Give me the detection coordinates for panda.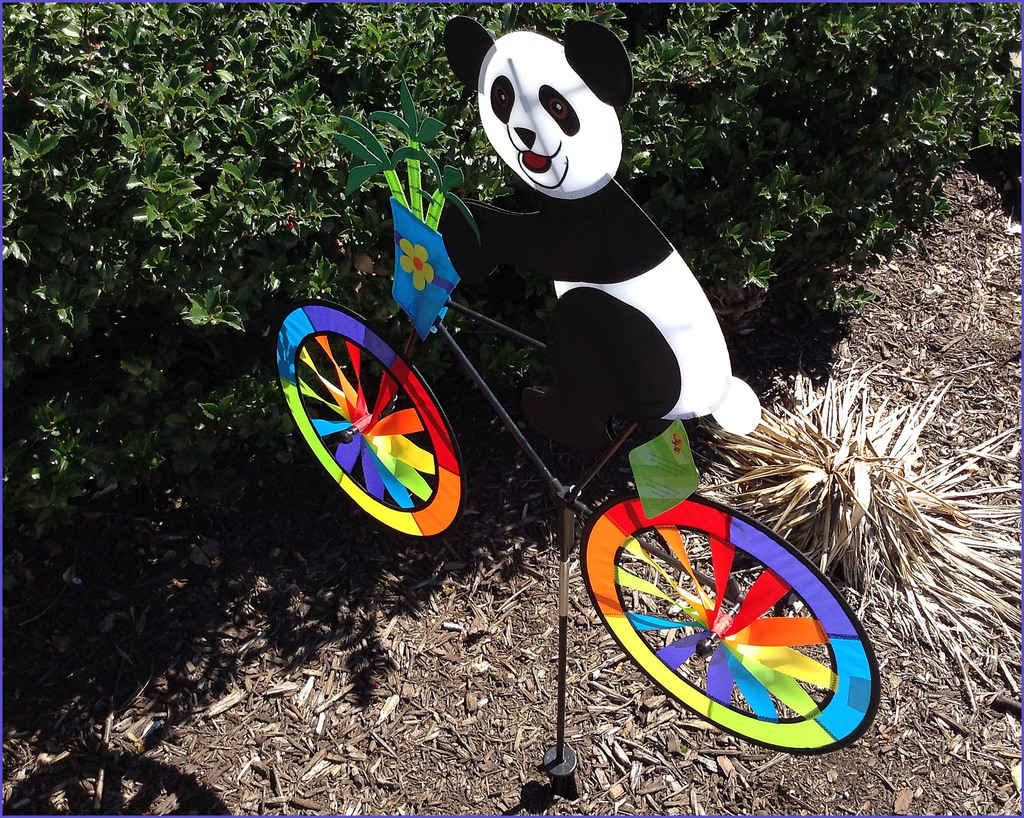
<bbox>437, 8, 758, 437</bbox>.
